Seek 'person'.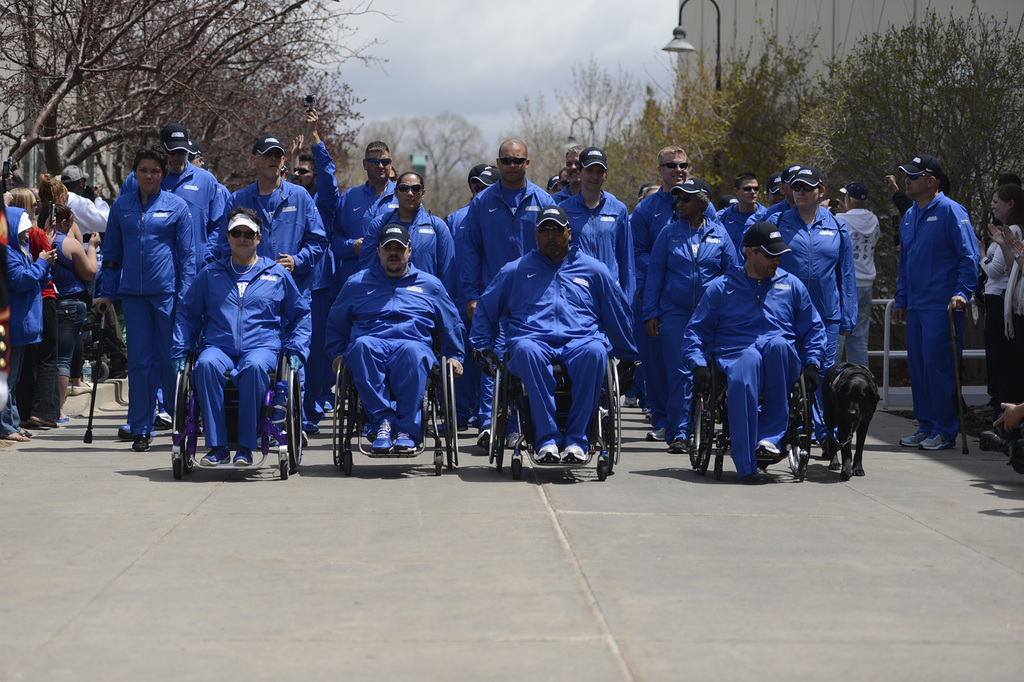
rect(893, 156, 982, 451).
